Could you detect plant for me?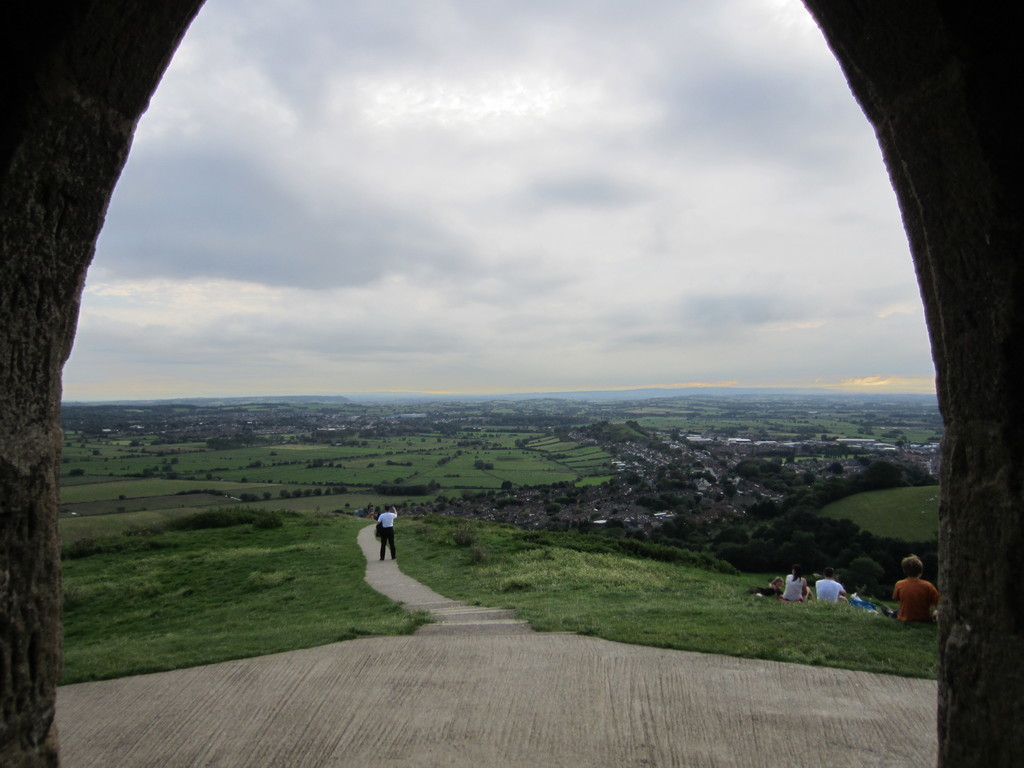
Detection result: BBox(813, 483, 941, 541).
